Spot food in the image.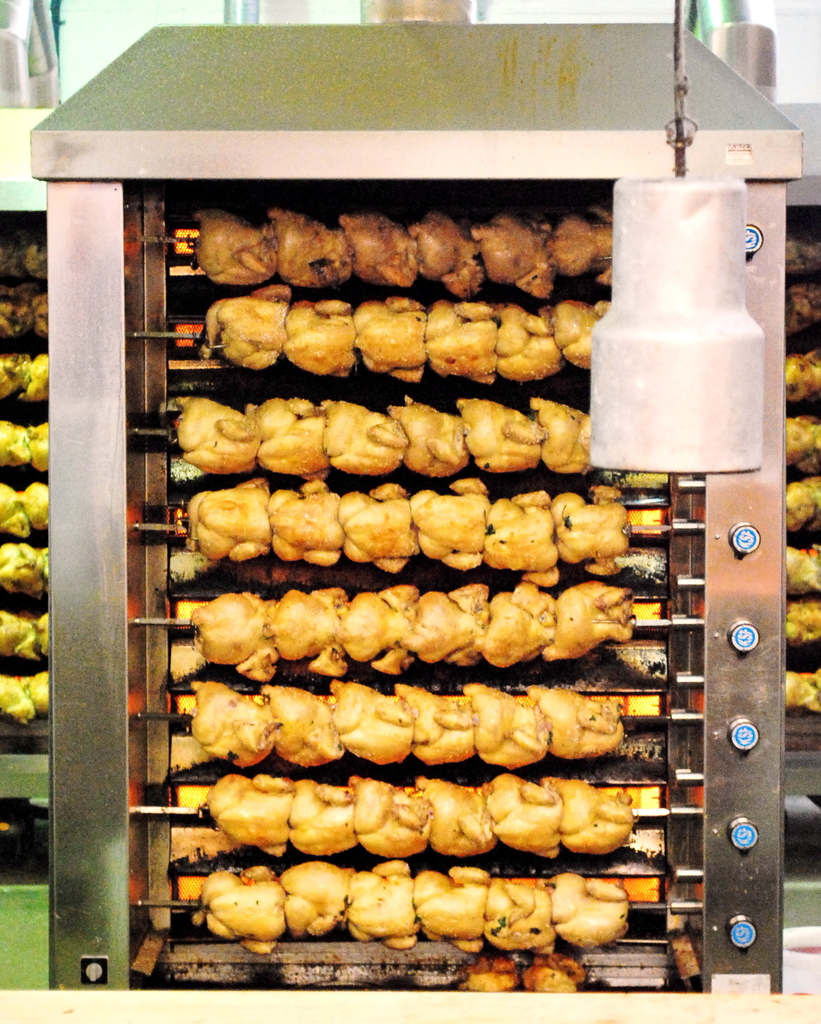
food found at bbox(0, 413, 30, 461).
